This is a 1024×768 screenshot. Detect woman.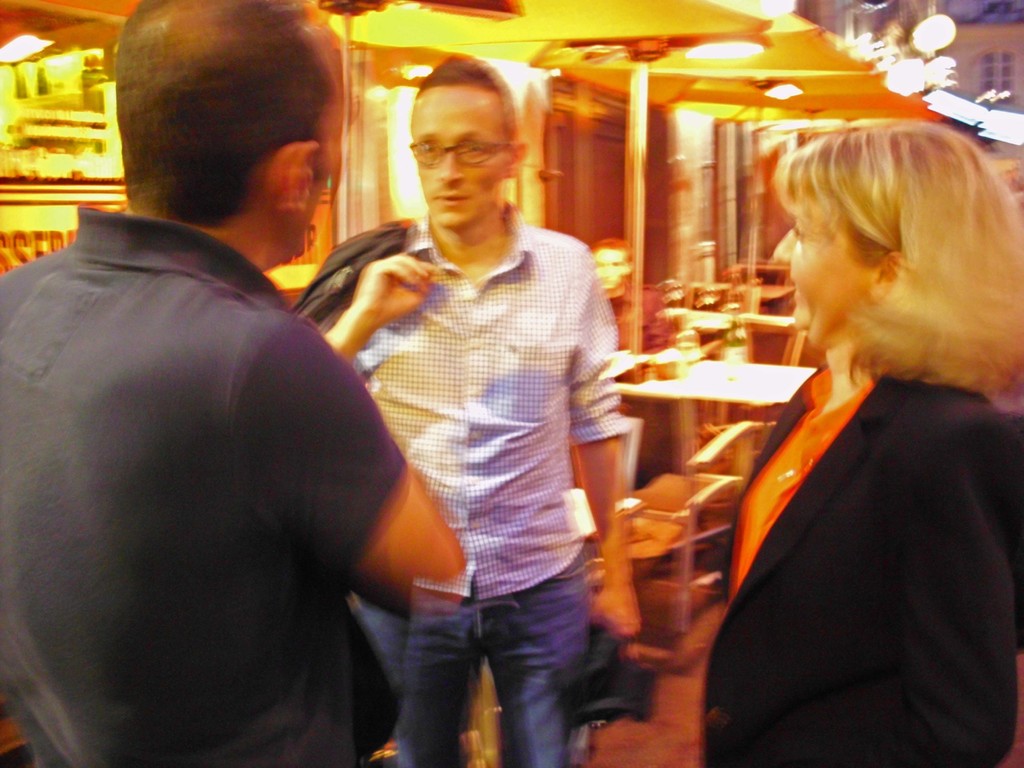
x1=692 y1=122 x2=1023 y2=767.
